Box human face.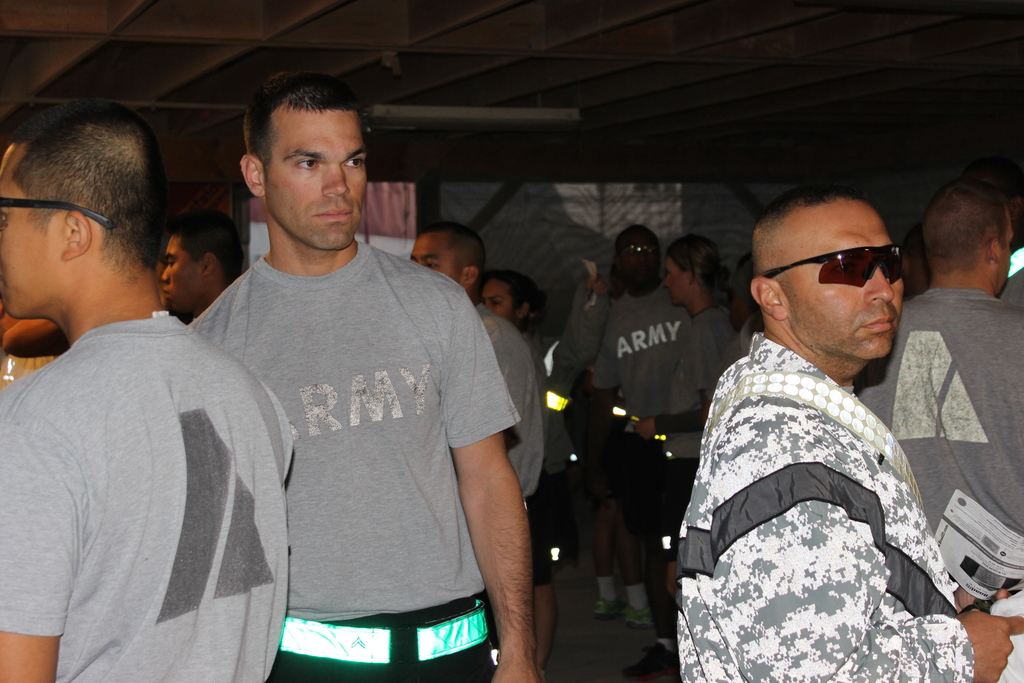
406/229/459/278.
